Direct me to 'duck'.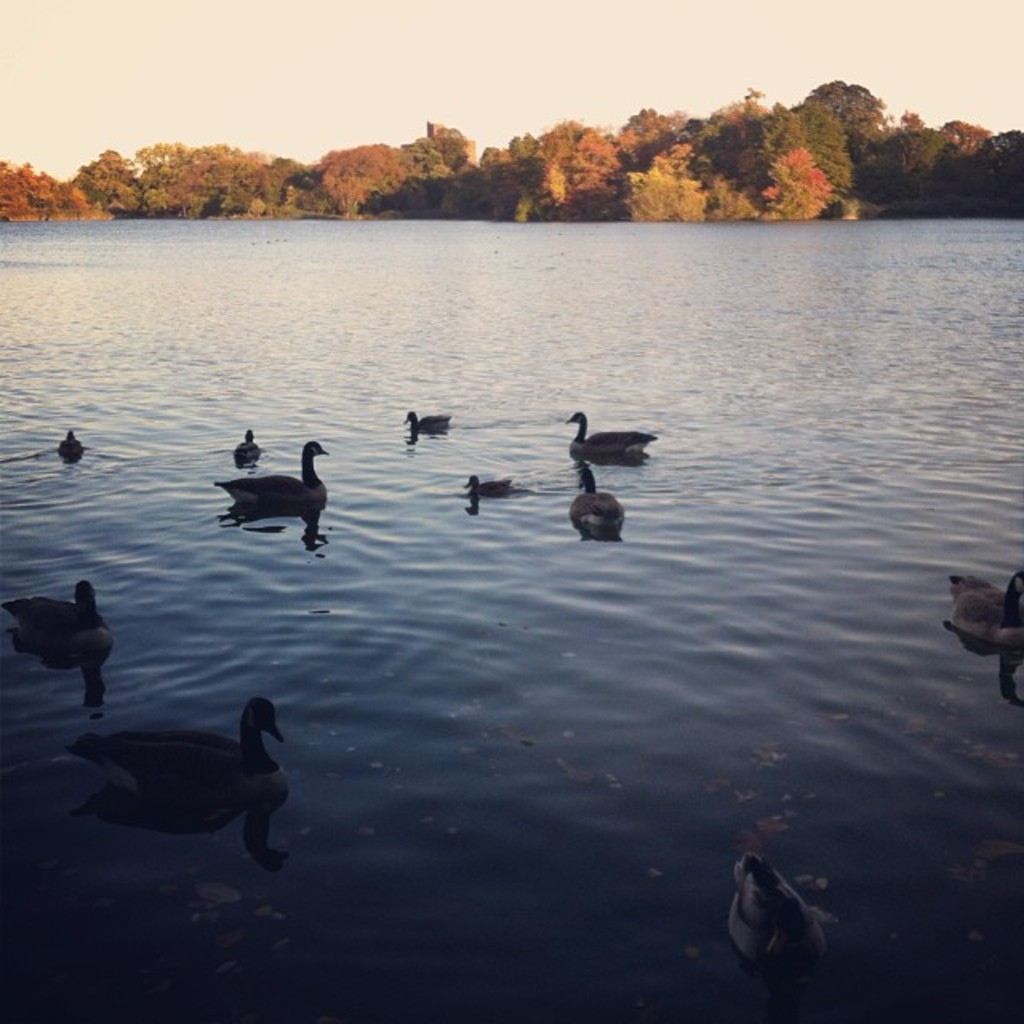
Direction: rect(570, 461, 645, 539).
